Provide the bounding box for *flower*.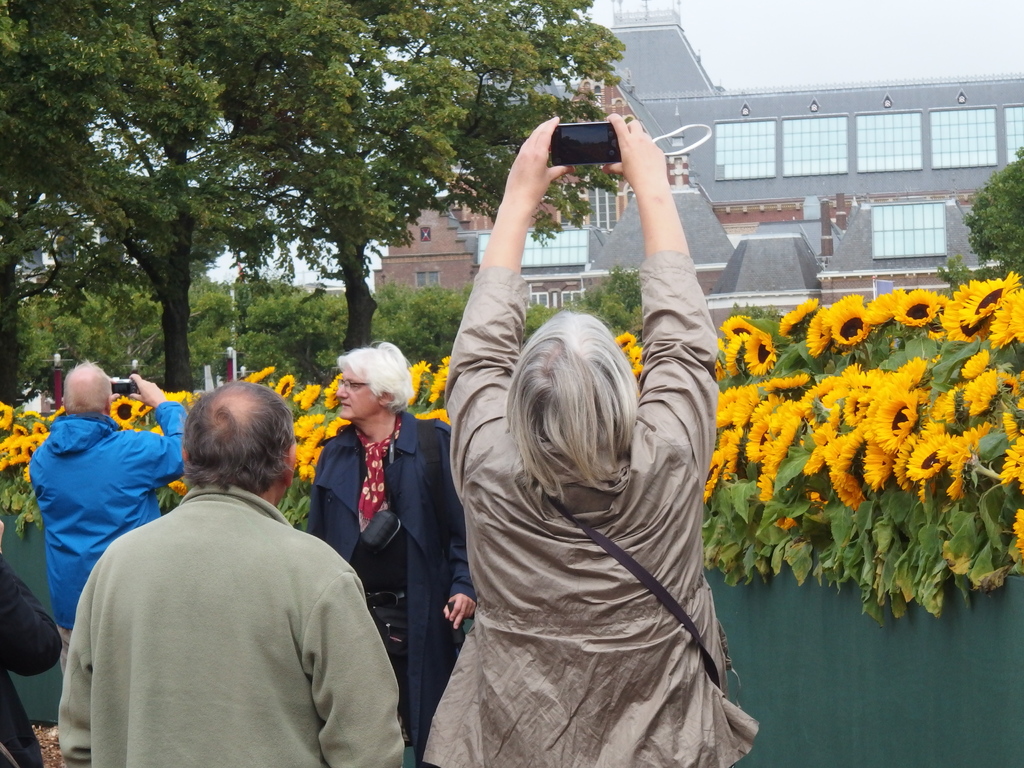
(161,388,202,404).
